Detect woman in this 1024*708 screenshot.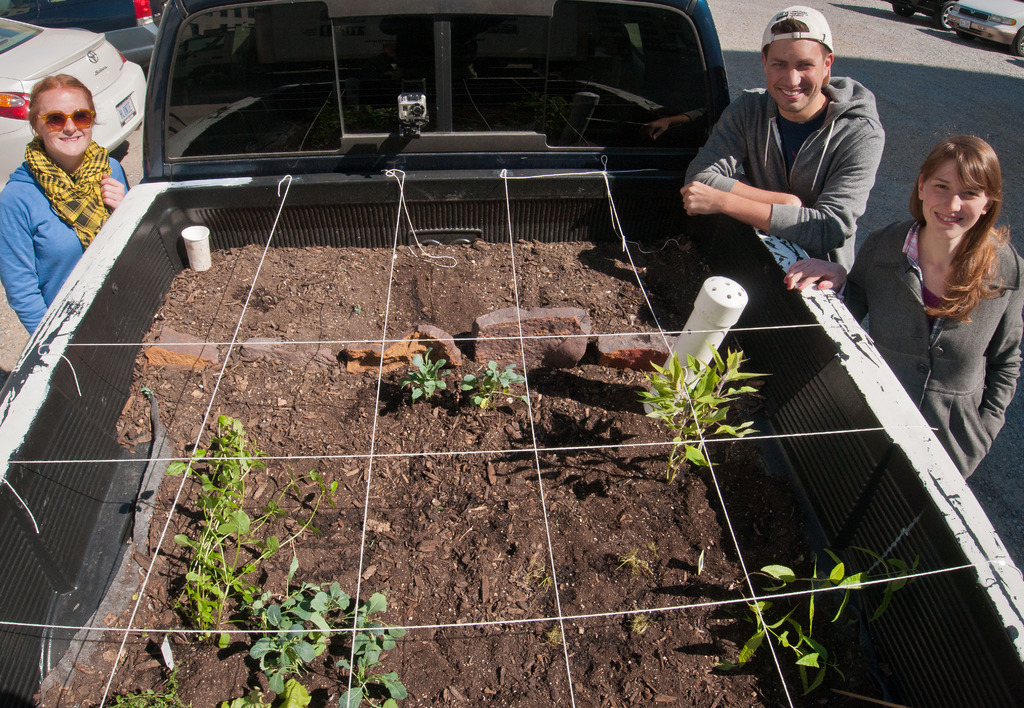
Detection: left=0, top=76, right=135, bottom=336.
